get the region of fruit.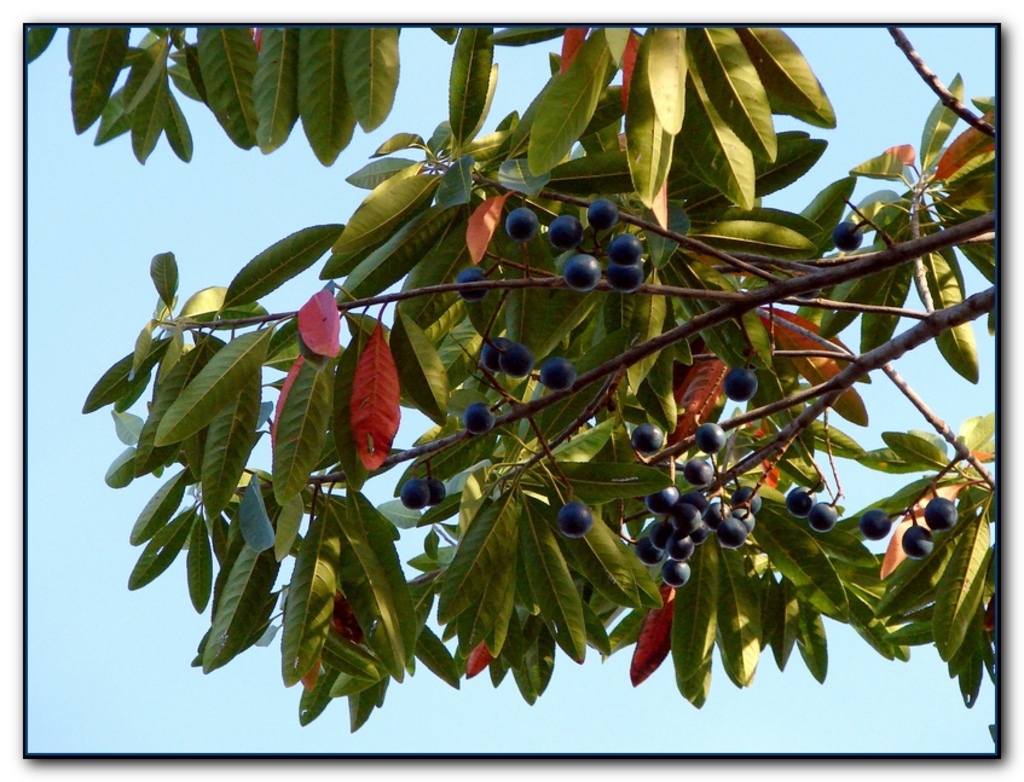
BBox(498, 343, 532, 380).
